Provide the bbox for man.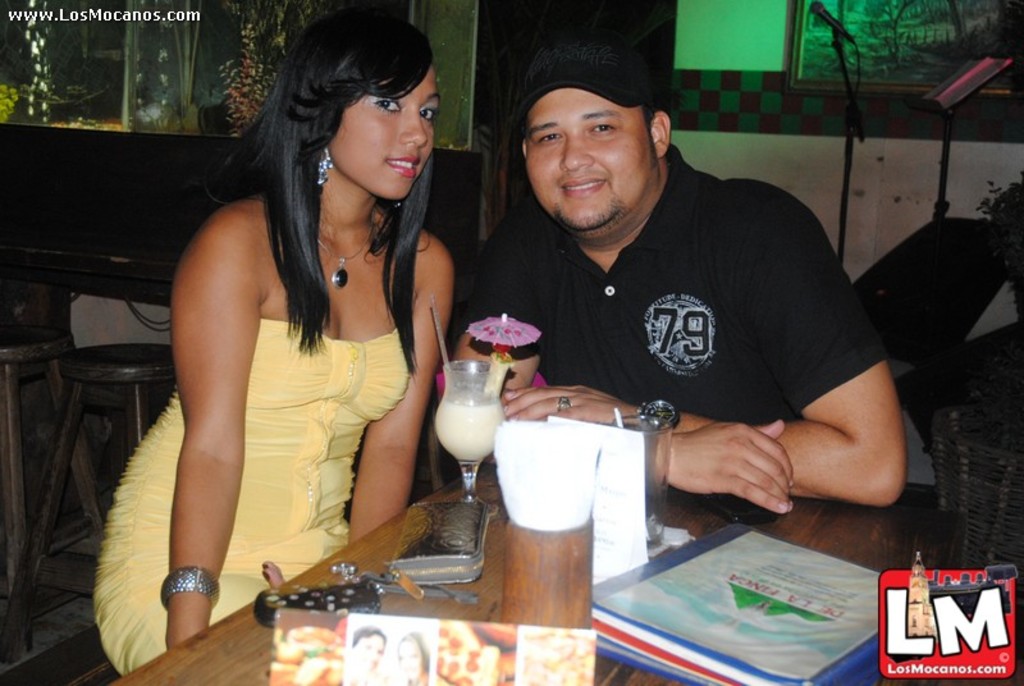
rect(344, 627, 385, 685).
